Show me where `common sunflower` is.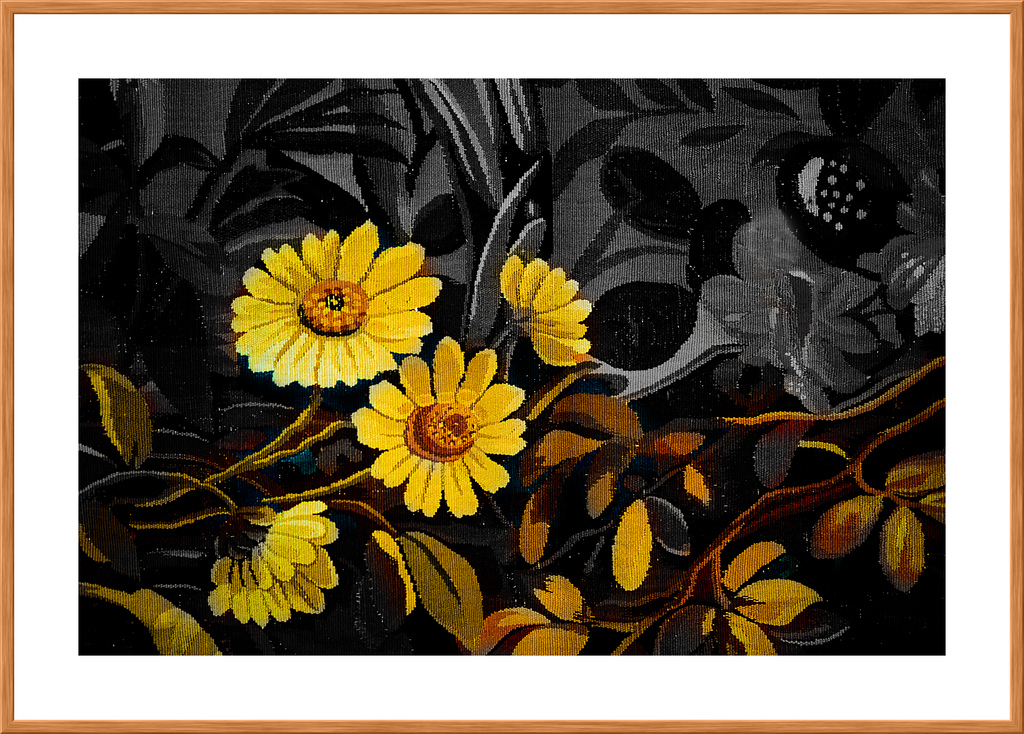
`common sunflower` is at region(207, 500, 345, 626).
